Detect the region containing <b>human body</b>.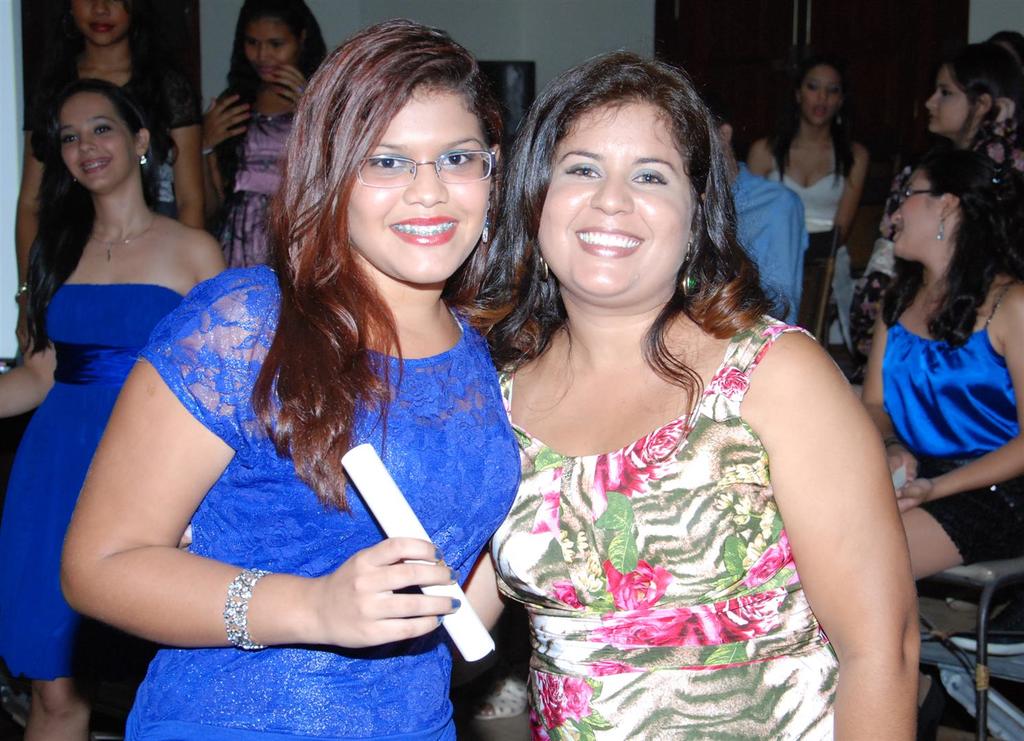
x1=5, y1=0, x2=202, y2=320.
